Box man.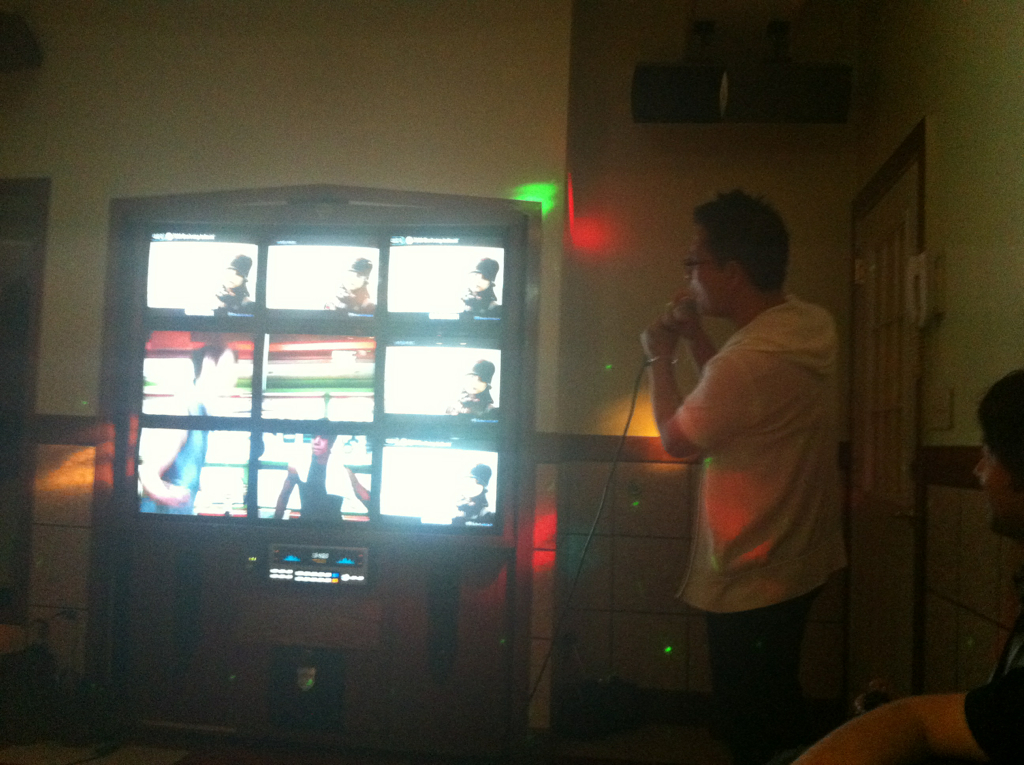
bbox=(203, 250, 256, 318).
